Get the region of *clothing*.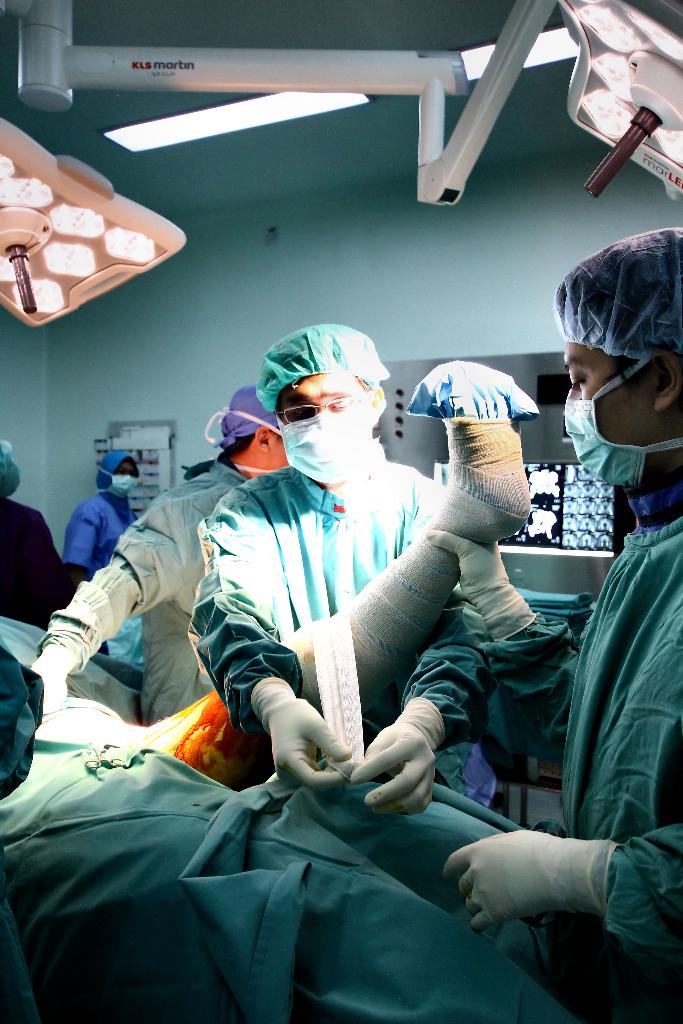
486 508 682 1023.
